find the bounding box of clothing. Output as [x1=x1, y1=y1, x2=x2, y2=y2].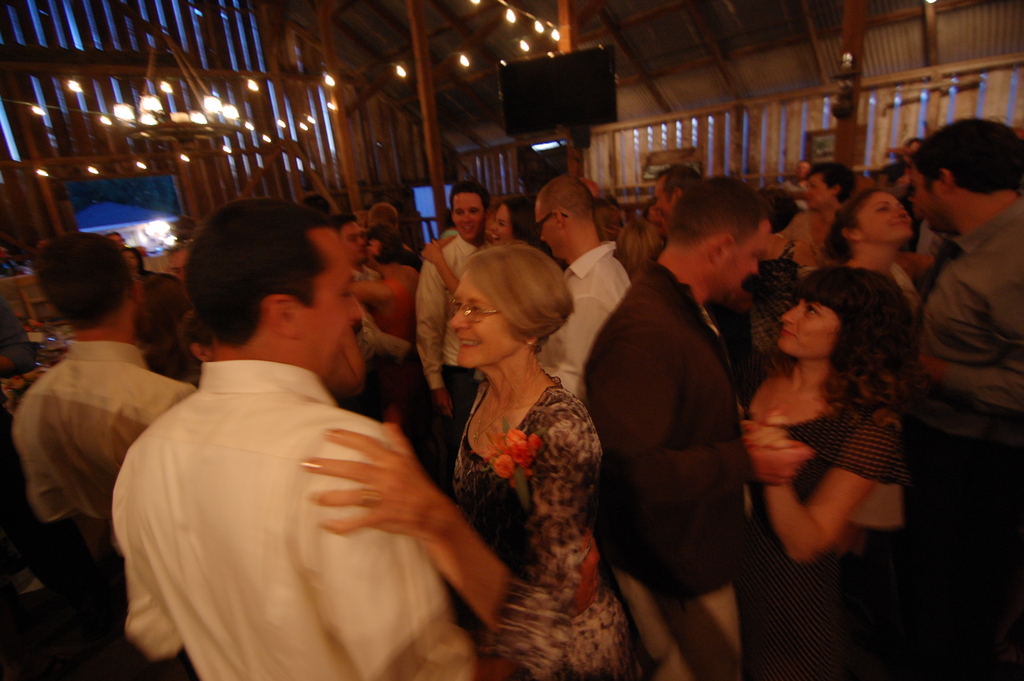
[x1=916, y1=183, x2=1022, y2=680].
